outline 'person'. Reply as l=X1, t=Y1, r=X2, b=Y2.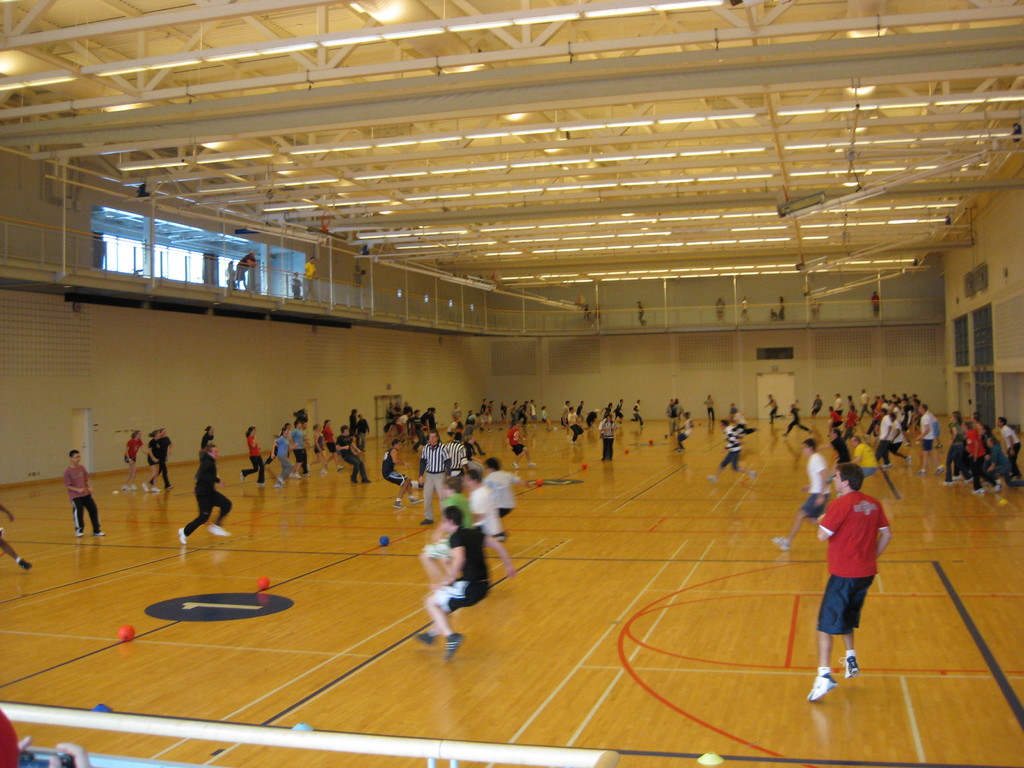
l=637, t=300, r=648, b=330.
